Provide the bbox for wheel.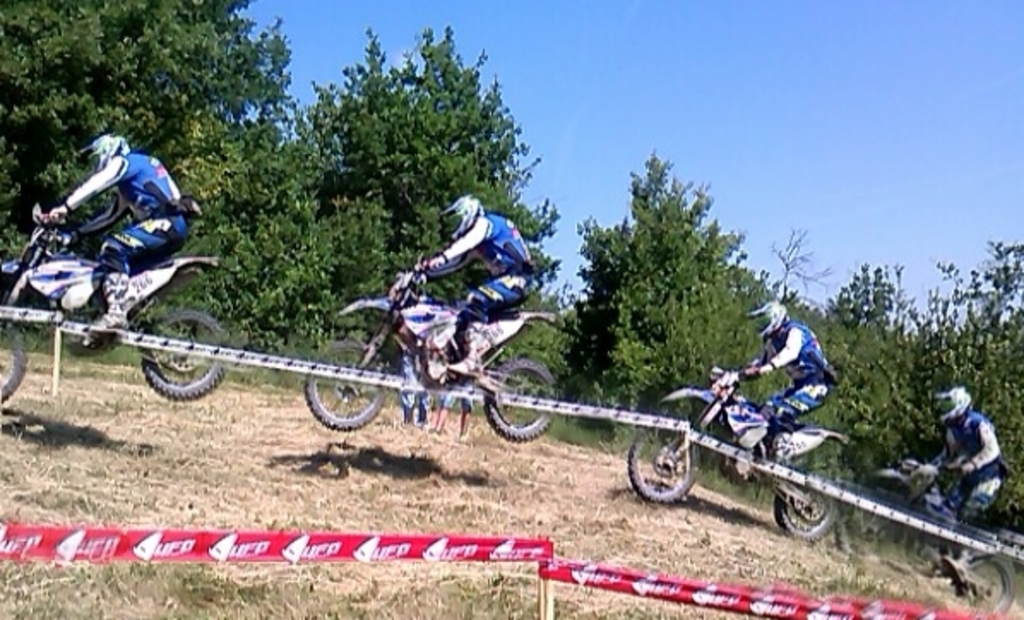
detection(296, 343, 385, 438).
